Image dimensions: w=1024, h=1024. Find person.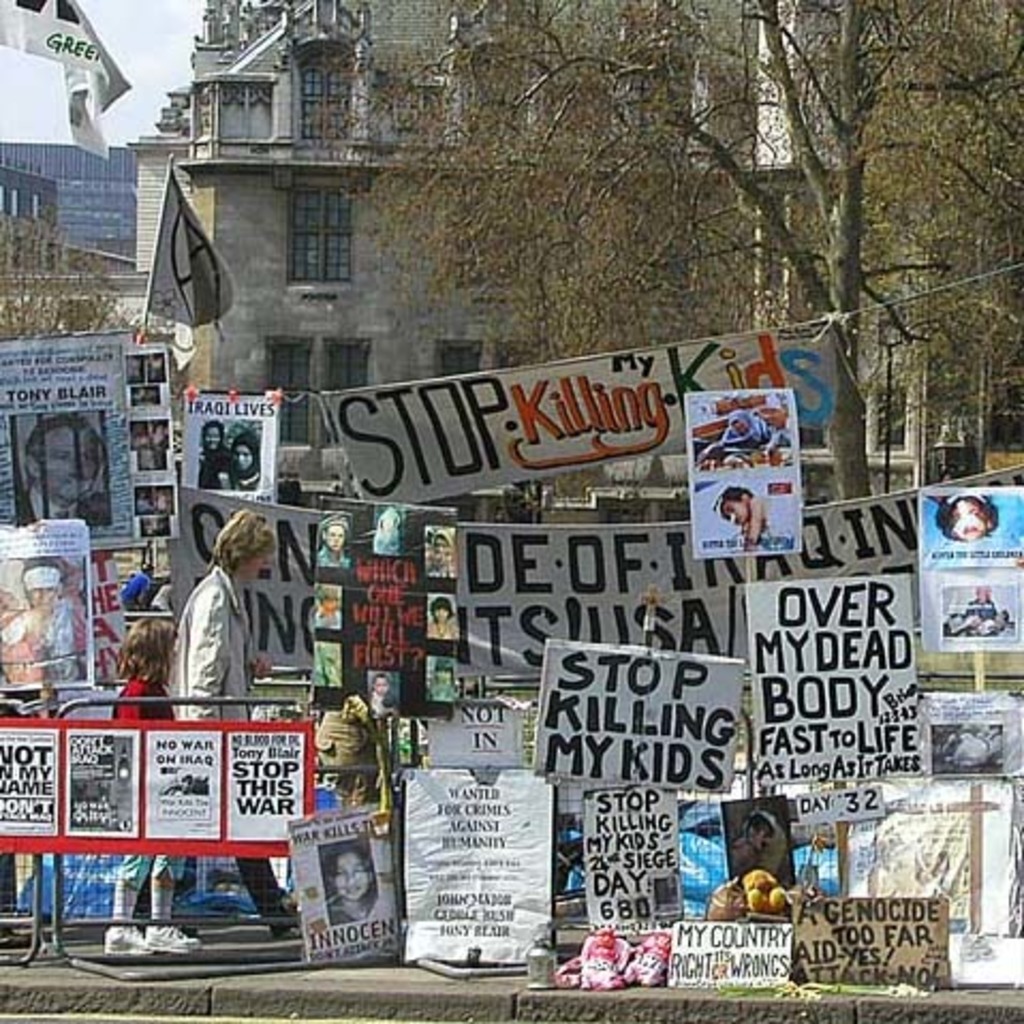
{"x1": 372, "y1": 676, "x2": 398, "y2": 710}.
